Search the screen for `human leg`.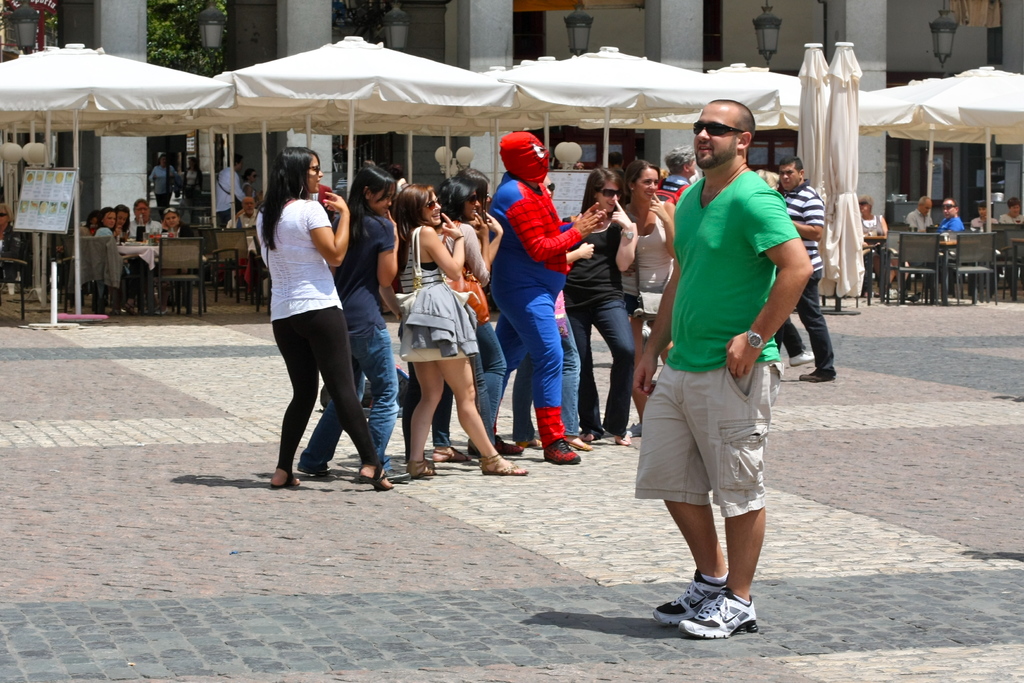
Found at detection(466, 325, 508, 458).
